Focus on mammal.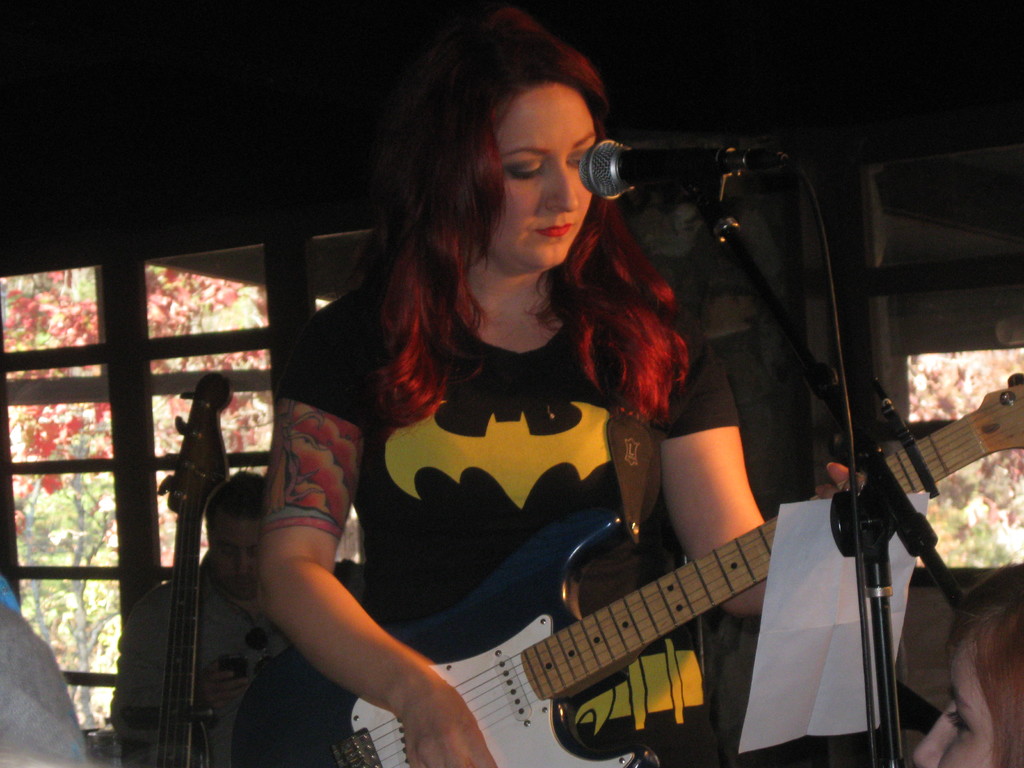
Focused at x1=122 y1=474 x2=289 y2=767.
